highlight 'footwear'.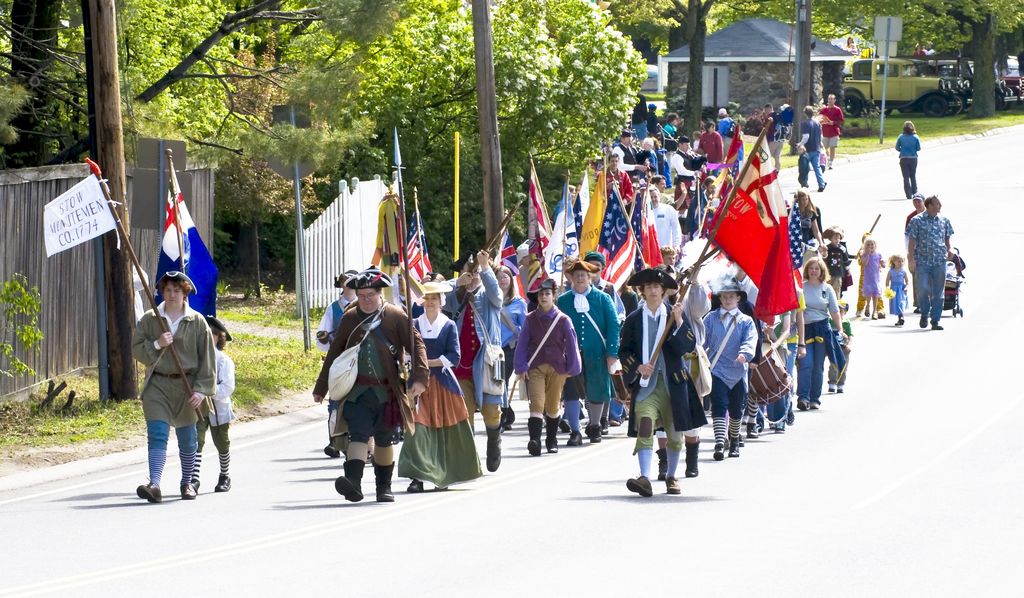
Highlighted region: 817 181 825 191.
